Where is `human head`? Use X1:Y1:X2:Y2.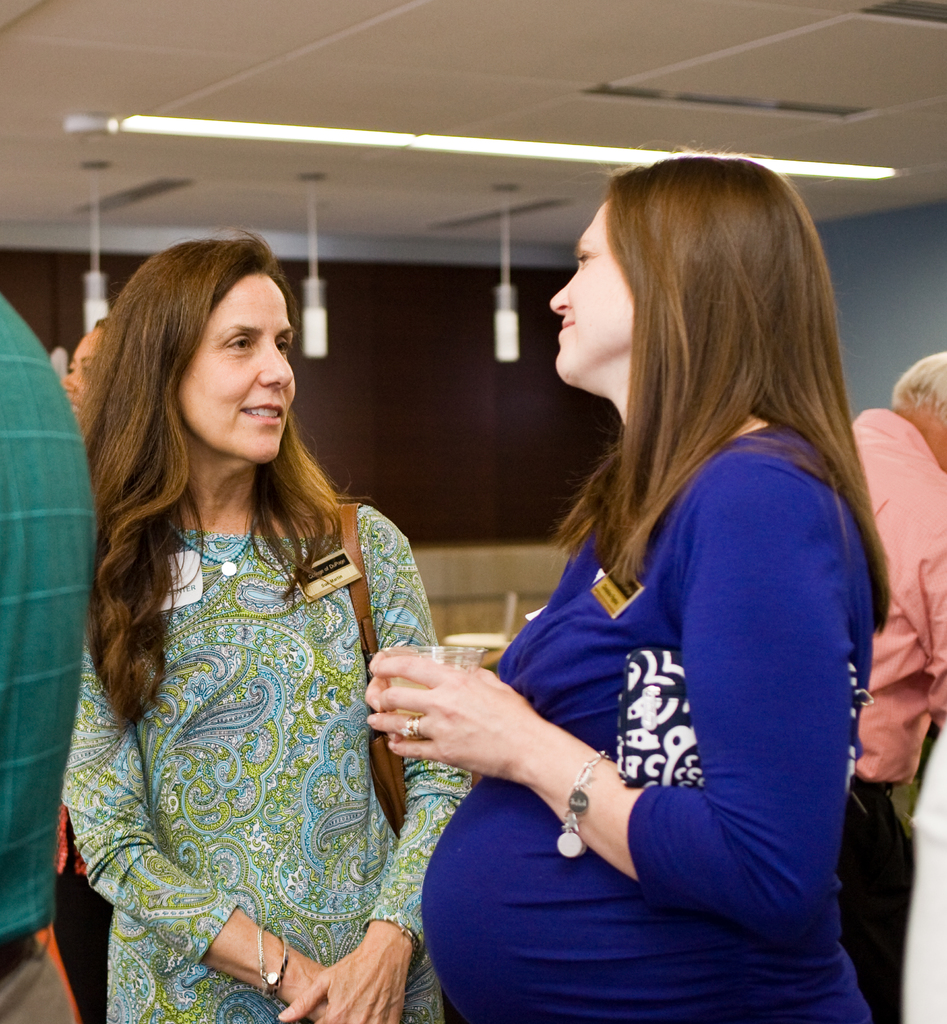
891:347:946:468.
